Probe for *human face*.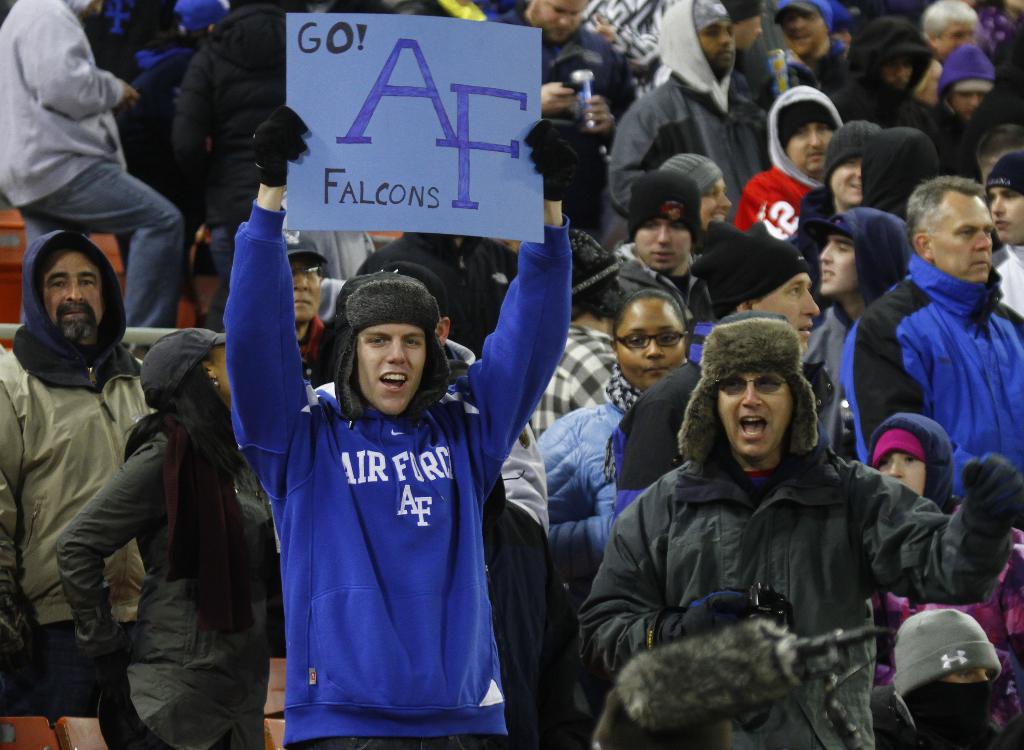
Probe result: x1=934, y1=190, x2=993, y2=283.
